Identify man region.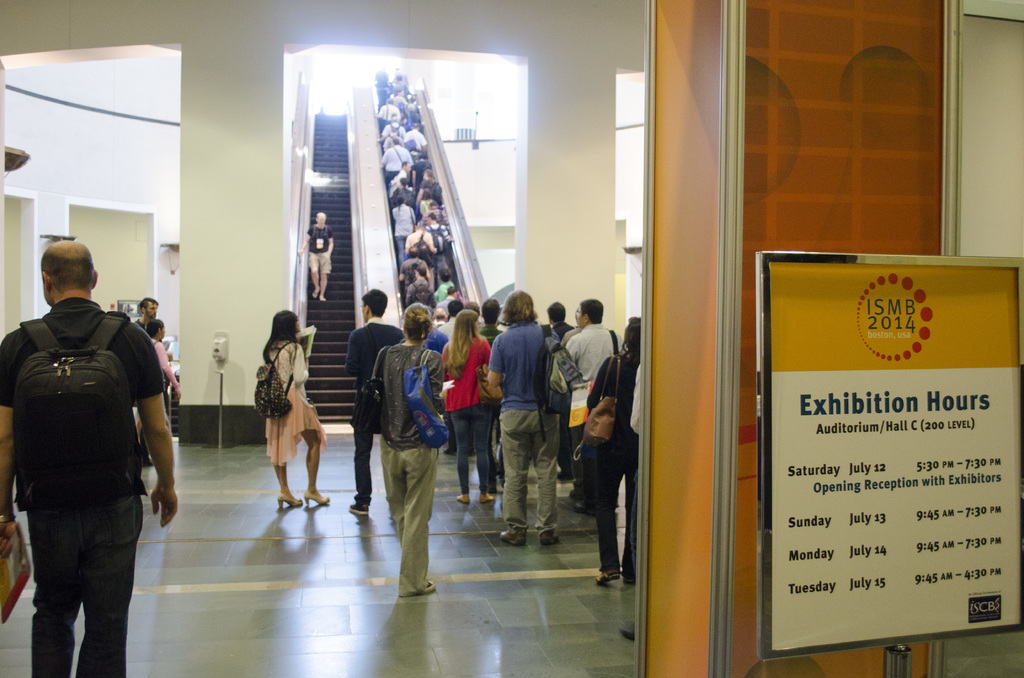
Region: bbox=(297, 213, 333, 301).
